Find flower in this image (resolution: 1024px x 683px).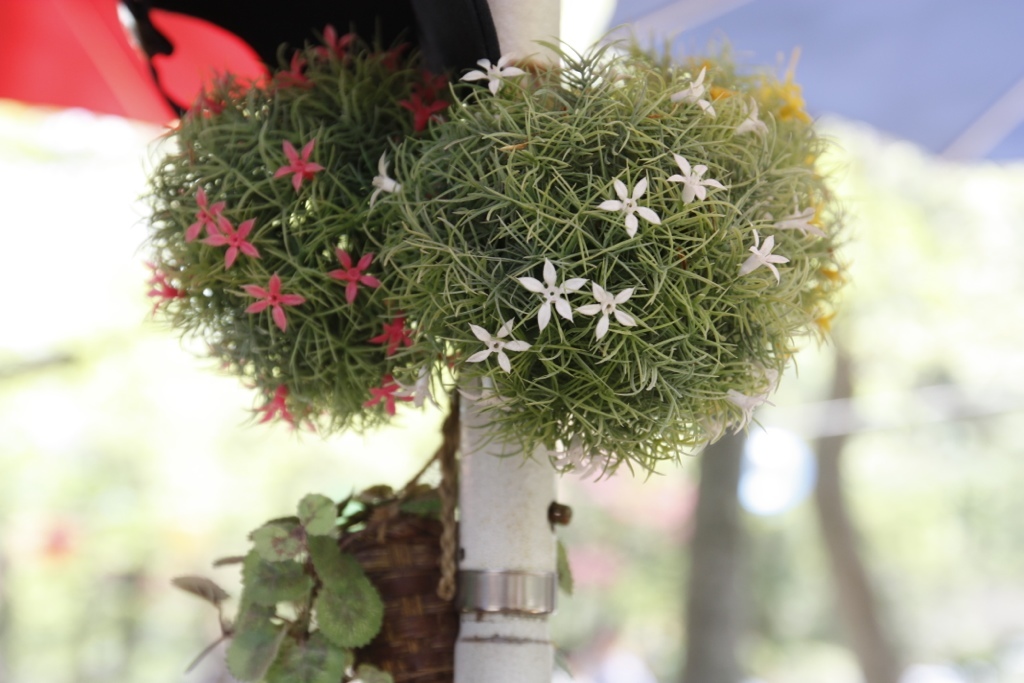
x1=693 y1=413 x2=738 y2=444.
